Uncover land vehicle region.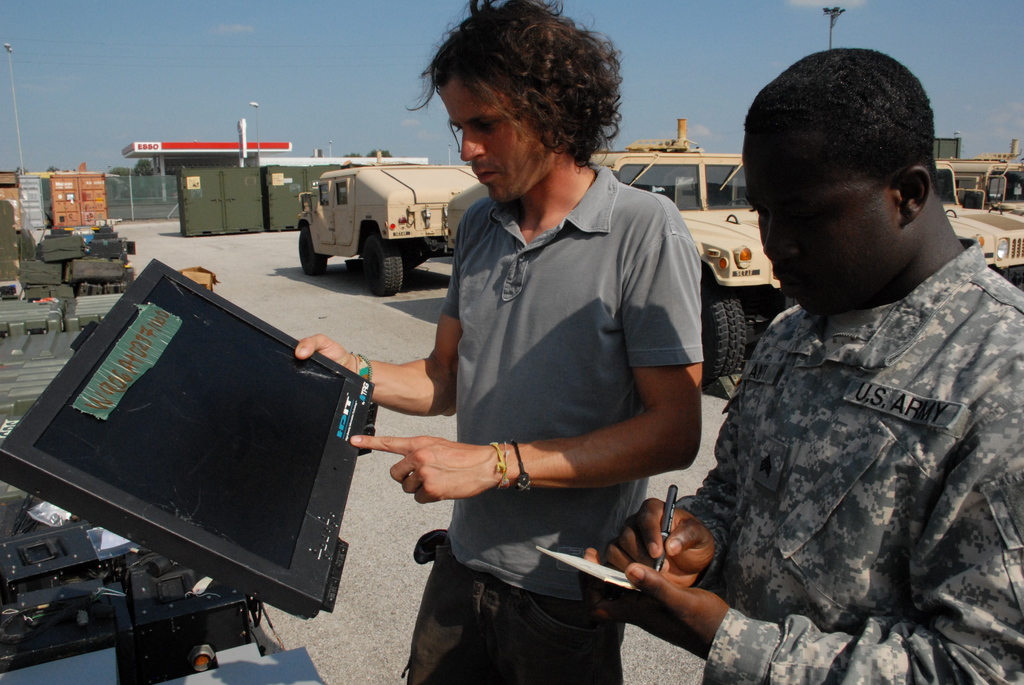
Uncovered: rect(929, 150, 1023, 290).
